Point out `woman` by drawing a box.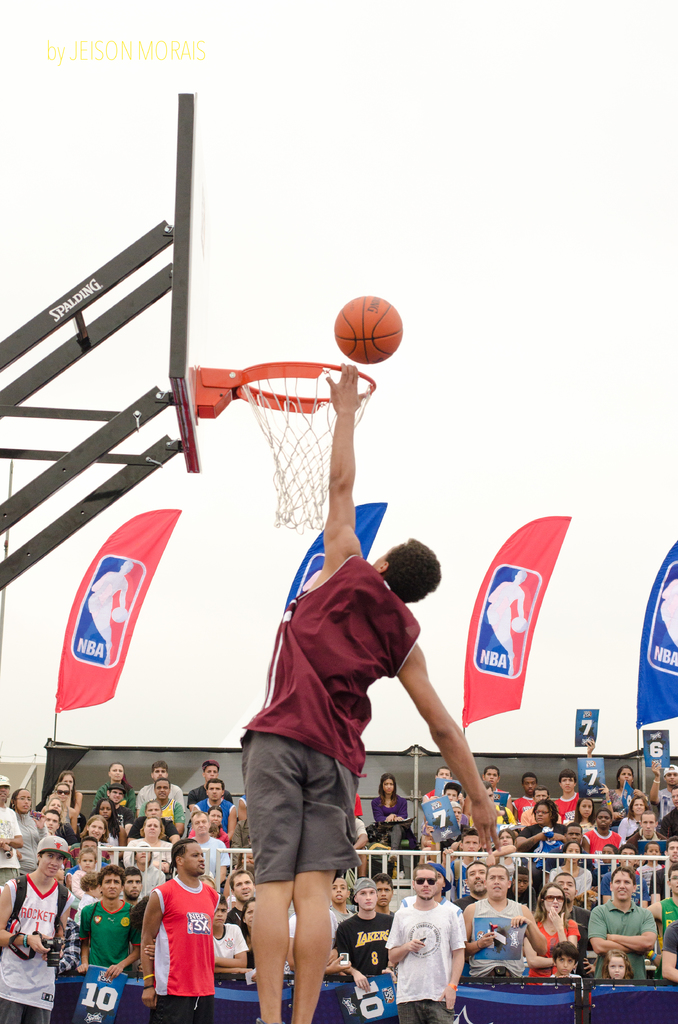
[237,899,254,966].
